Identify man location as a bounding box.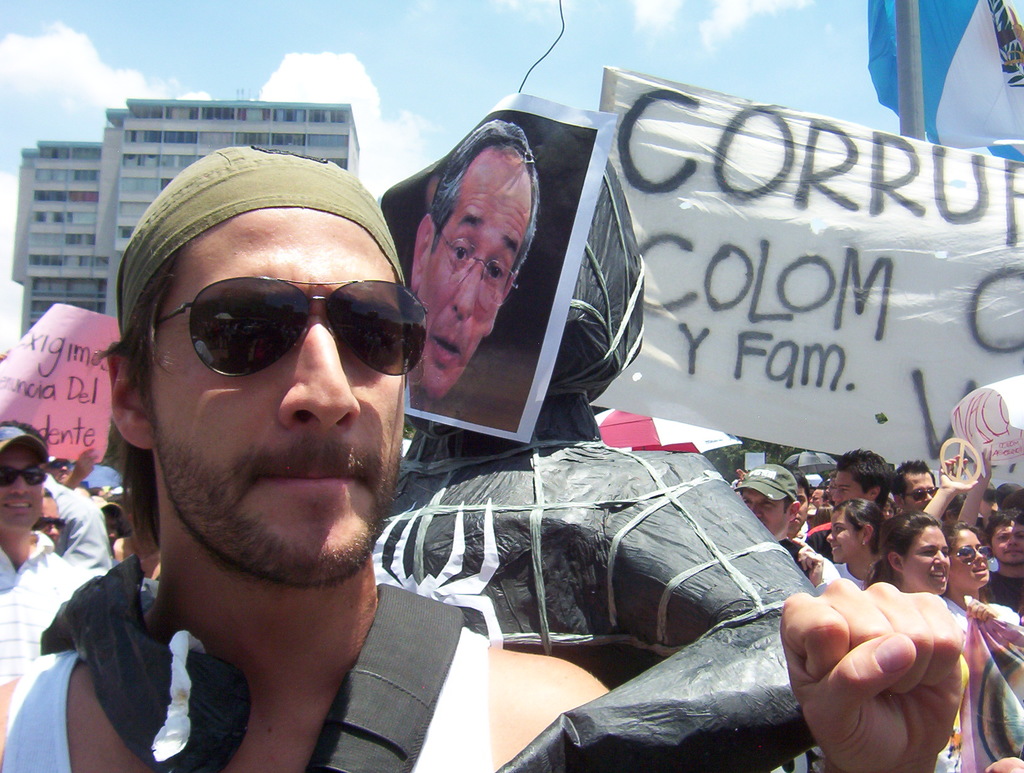
Rect(105, 110, 834, 756).
